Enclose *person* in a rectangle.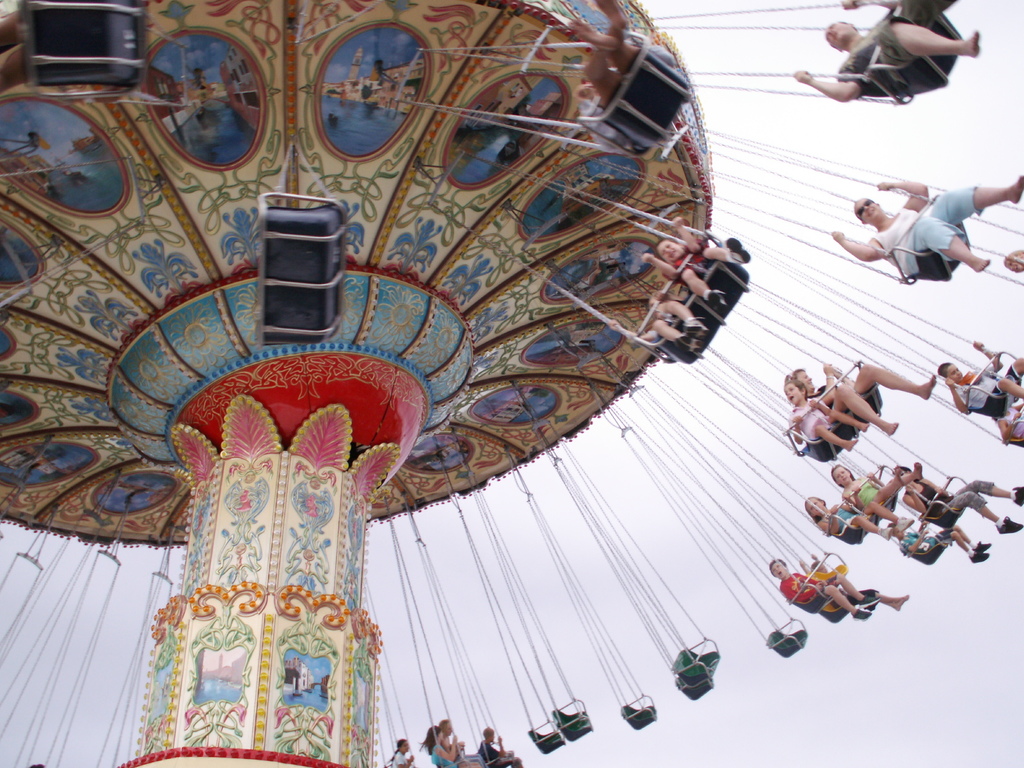
region(935, 344, 1023, 415).
